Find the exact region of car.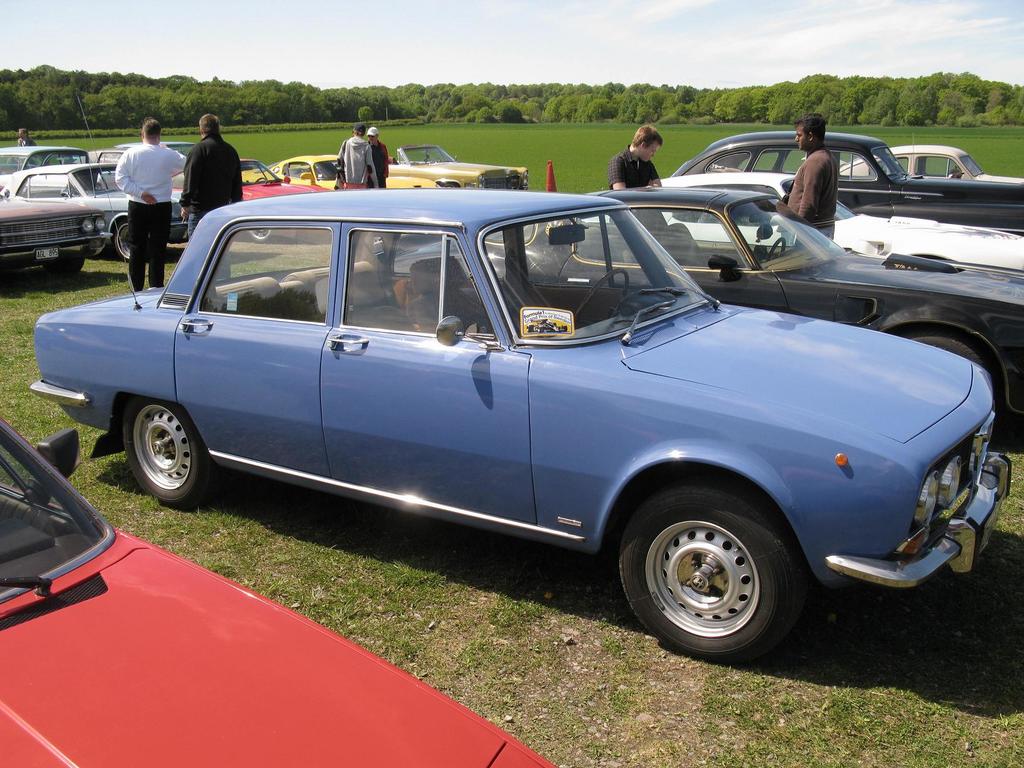
Exact region: pyautogui.locateOnScreen(0, 417, 555, 767).
